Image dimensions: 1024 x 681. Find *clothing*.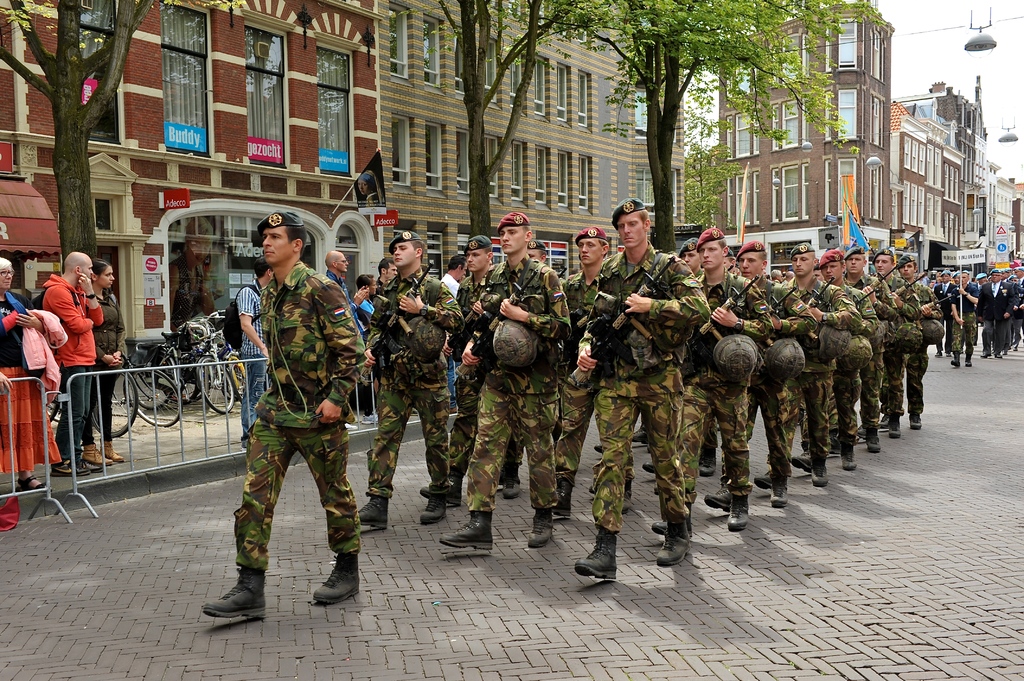
[979, 272, 1011, 347].
